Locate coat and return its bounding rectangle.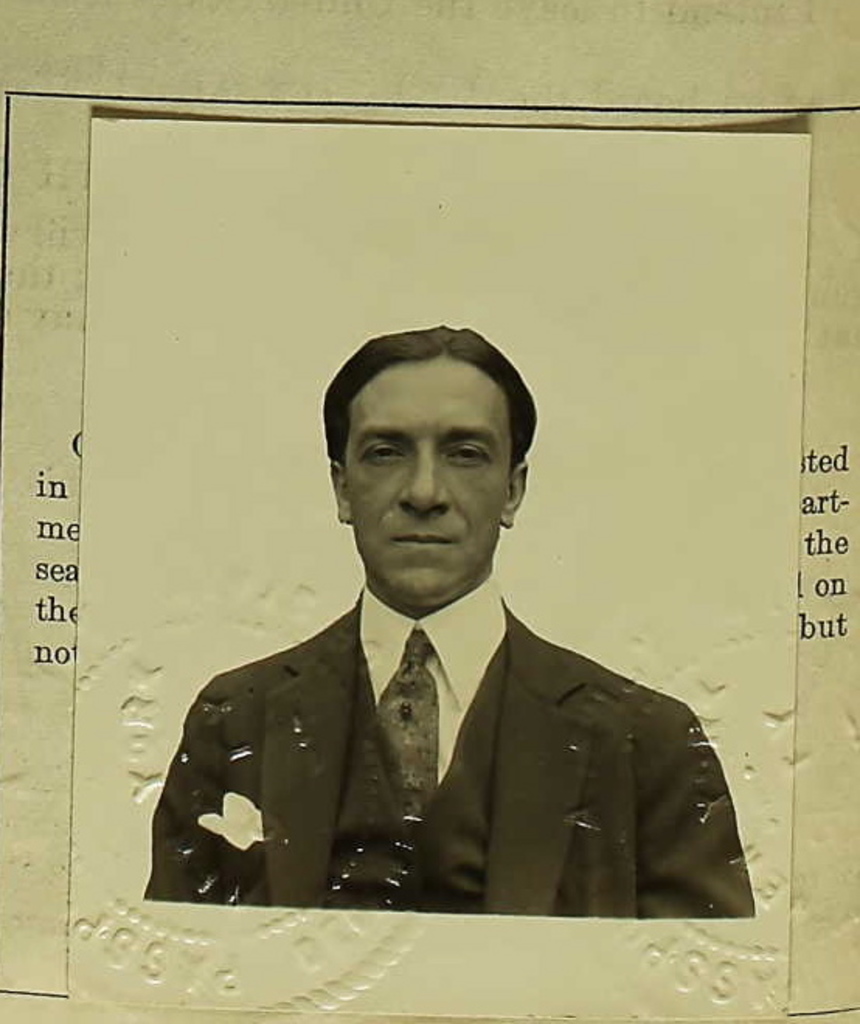
locate(138, 600, 756, 914).
